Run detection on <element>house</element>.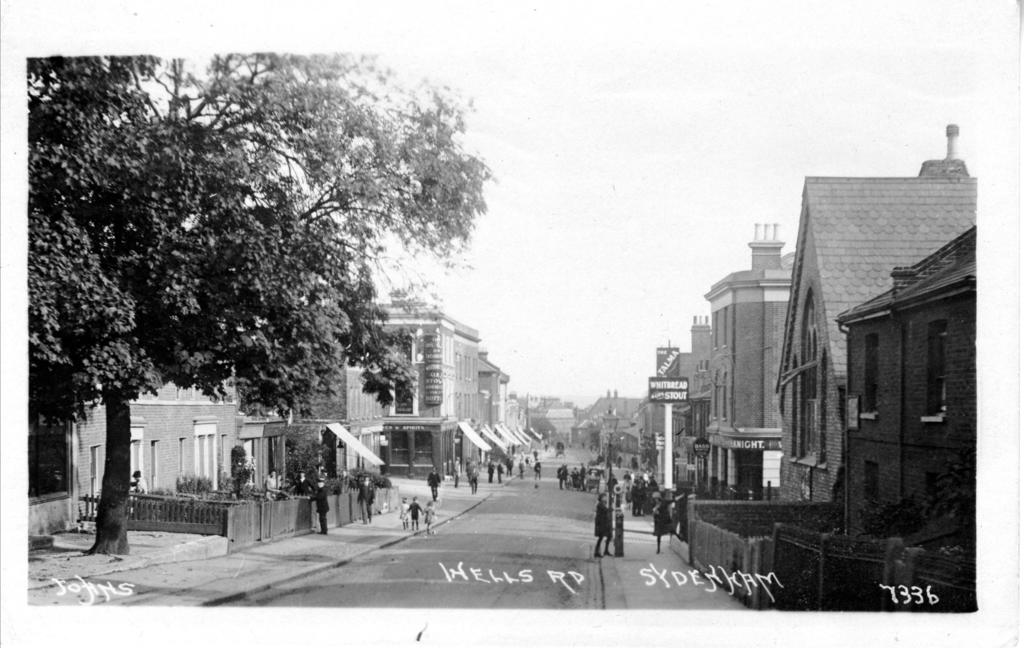
Result: l=532, t=400, r=568, b=463.
